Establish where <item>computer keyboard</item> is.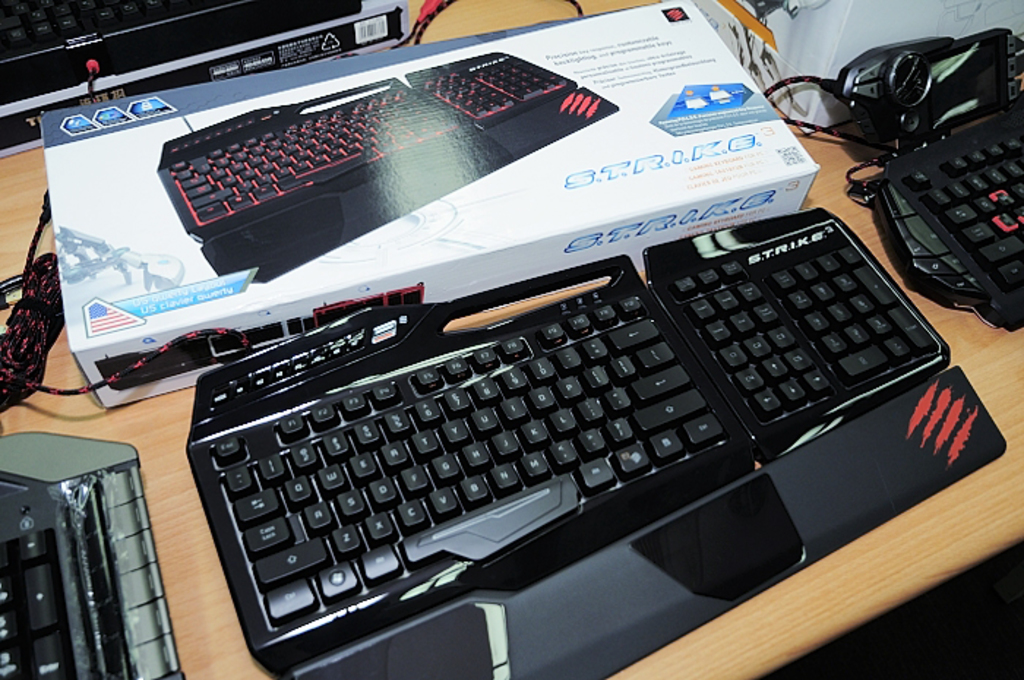
Established at (left=0, top=0, right=263, bottom=64).
